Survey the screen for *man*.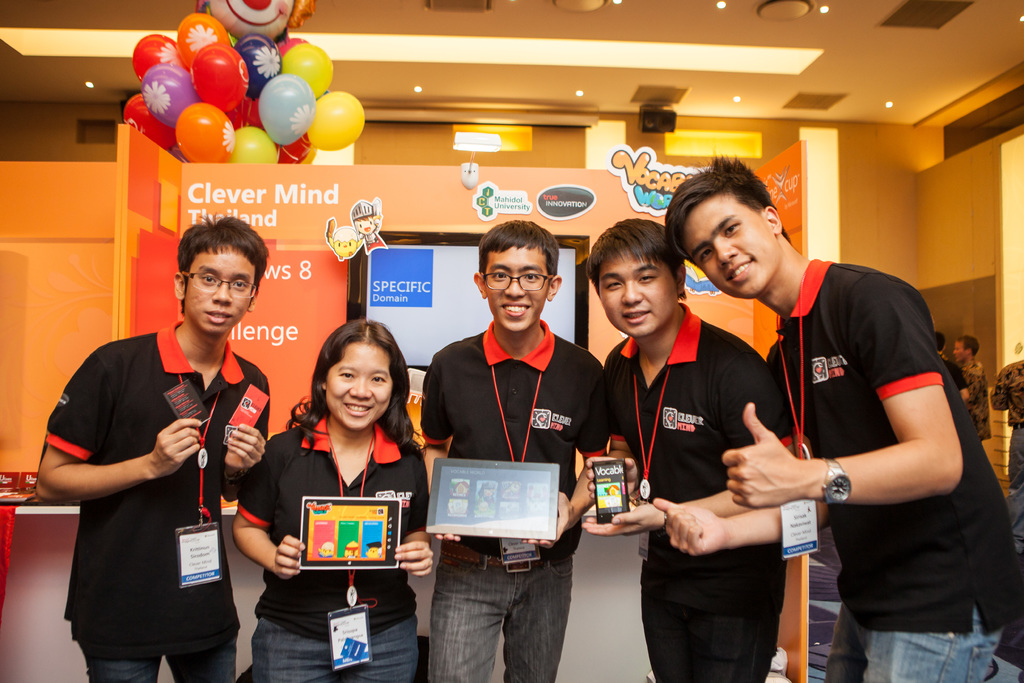
Survey found: {"x1": 955, "y1": 334, "x2": 989, "y2": 442}.
